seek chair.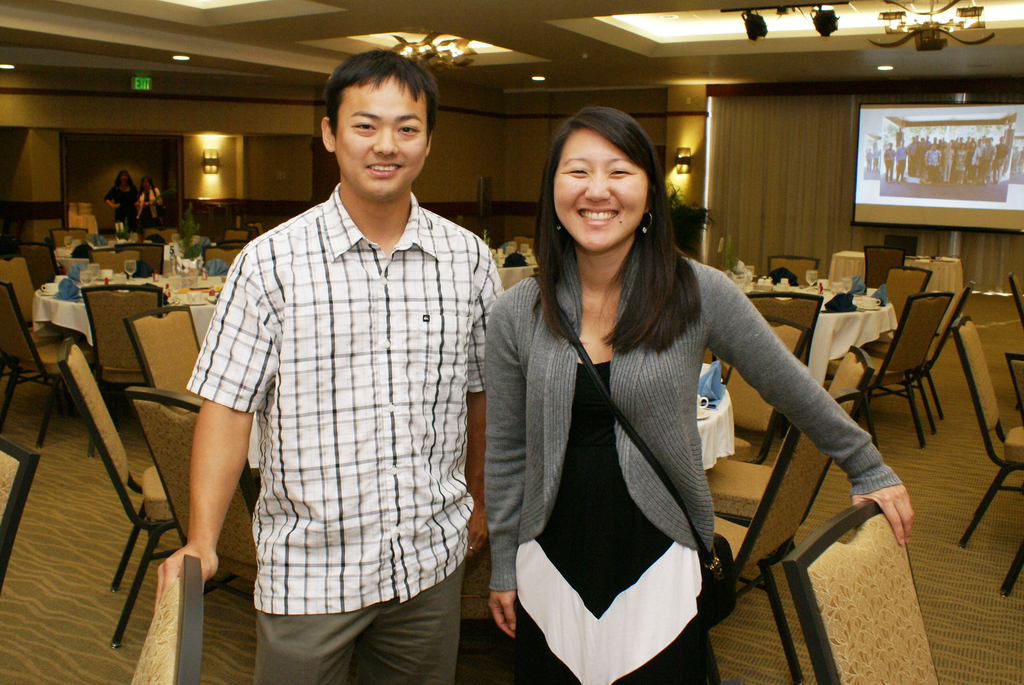
84:245:142:274.
